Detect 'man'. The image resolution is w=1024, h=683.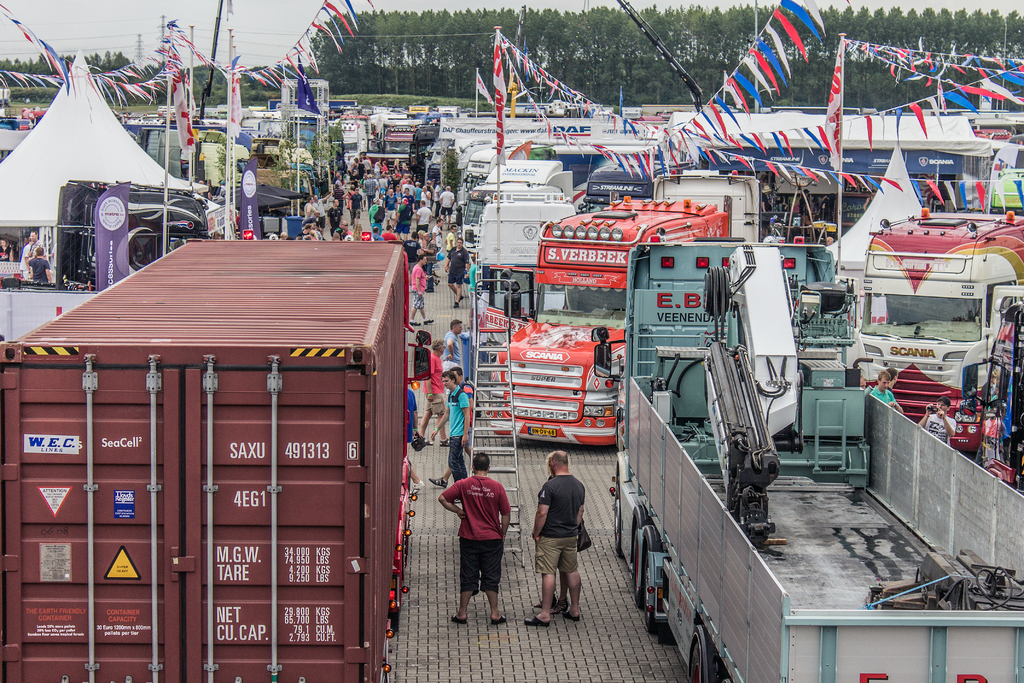
locate(431, 220, 445, 261).
